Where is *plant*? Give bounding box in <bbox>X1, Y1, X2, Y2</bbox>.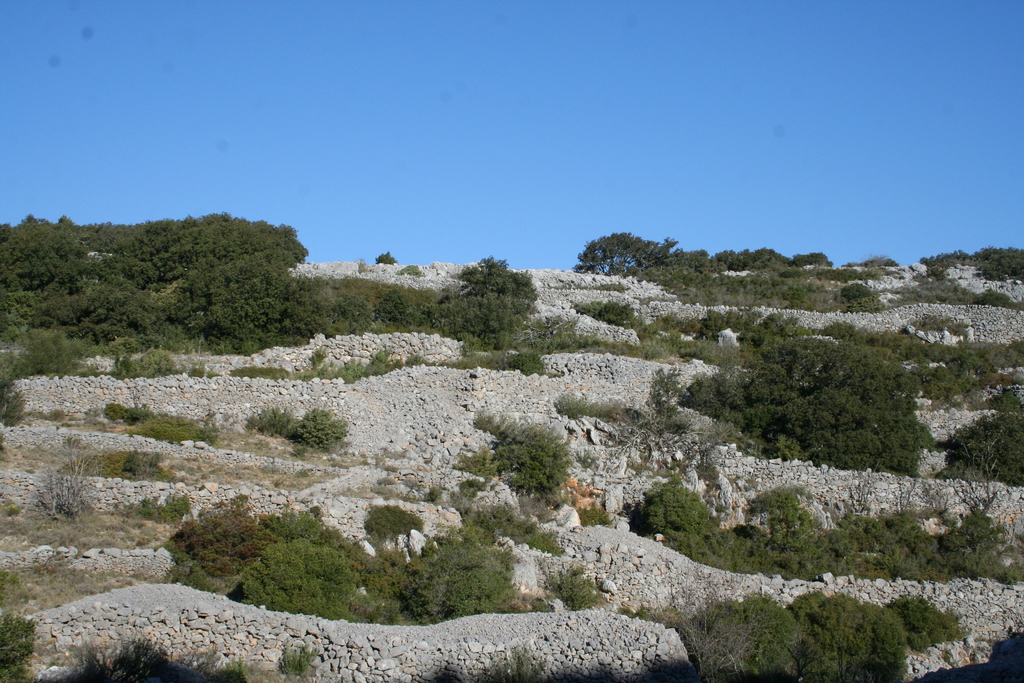
<bbox>478, 415, 575, 518</bbox>.
